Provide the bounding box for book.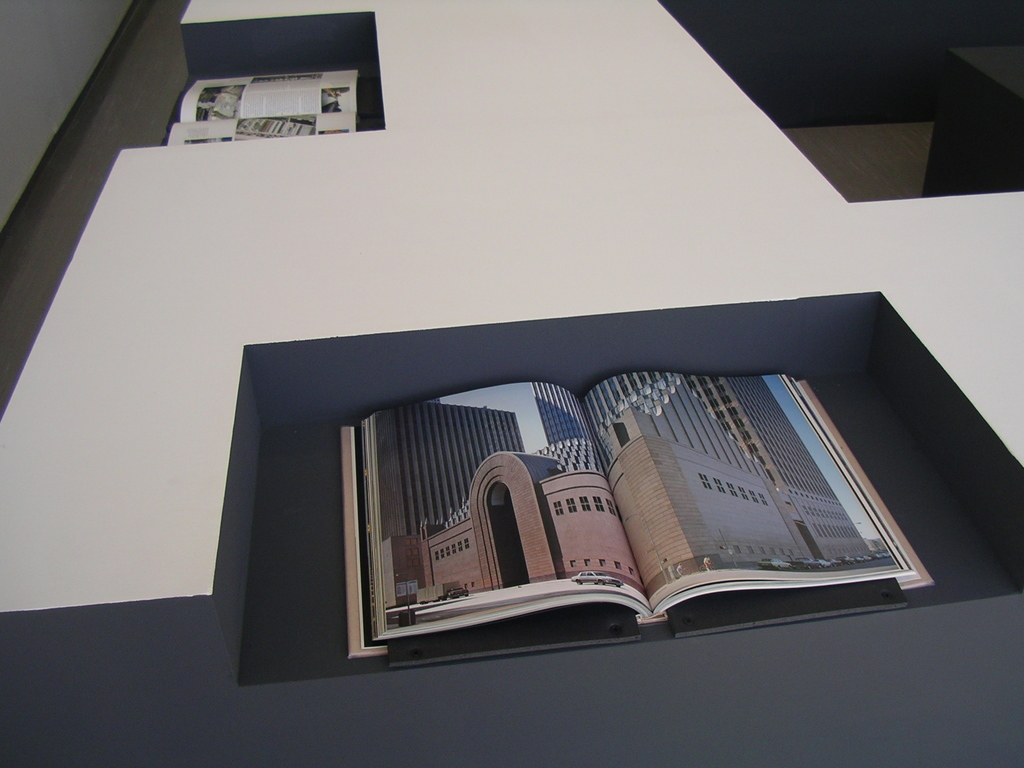
detection(351, 370, 937, 664).
